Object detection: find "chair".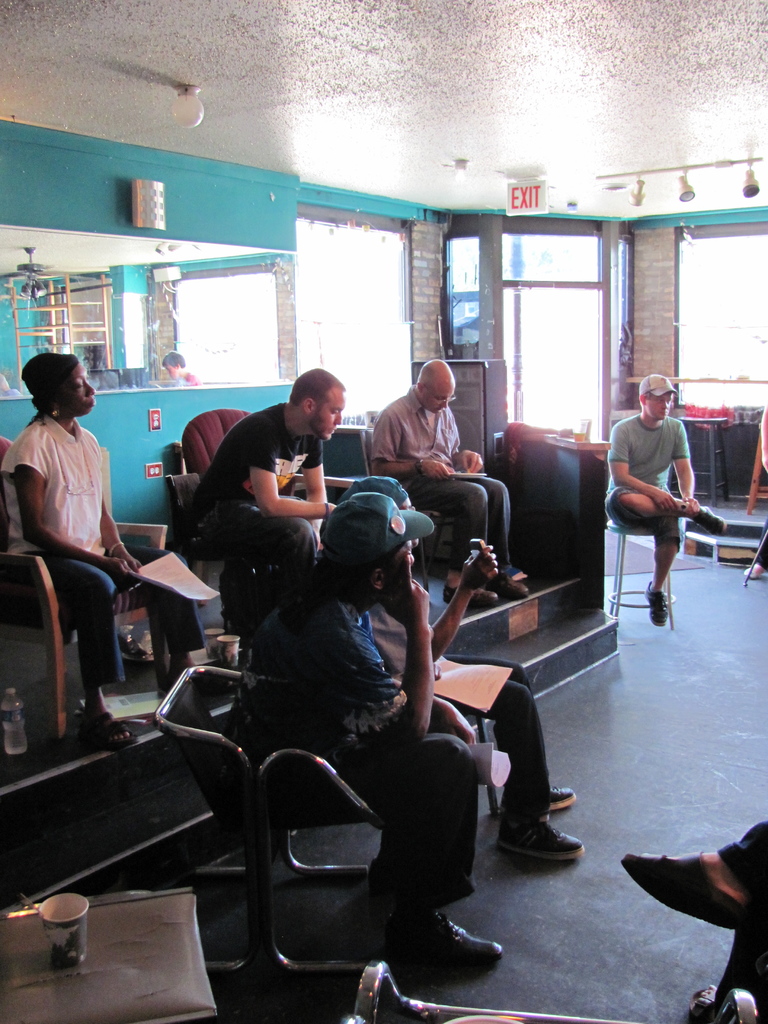
<region>338, 956, 760, 1023</region>.
